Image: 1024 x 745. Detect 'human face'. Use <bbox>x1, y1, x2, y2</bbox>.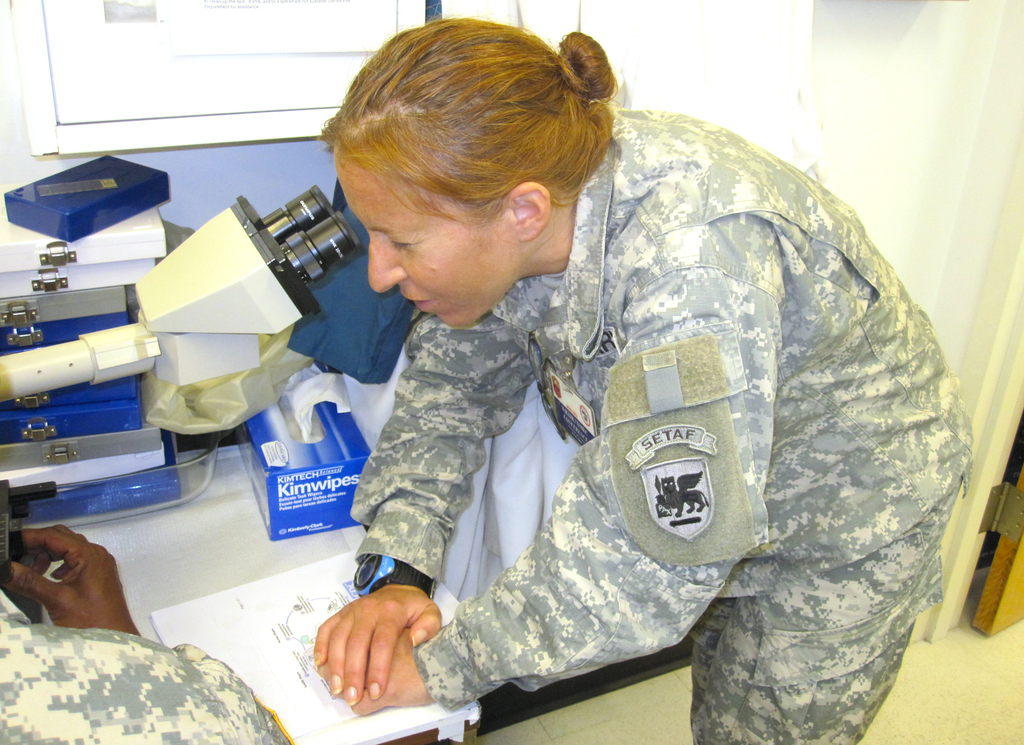
<bbox>332, 142, 518, 331</bbox>.
